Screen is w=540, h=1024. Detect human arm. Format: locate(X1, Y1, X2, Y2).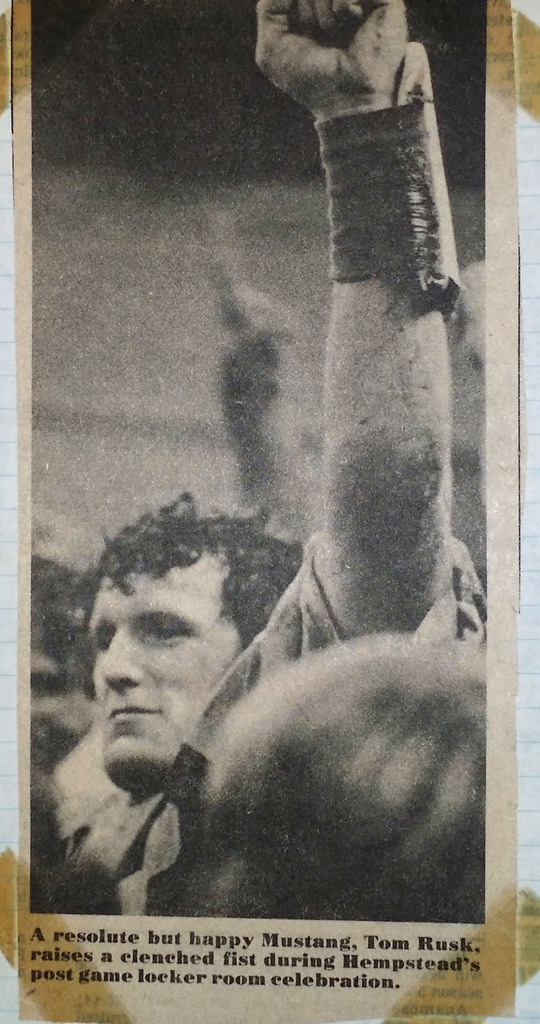
locate(193, 64, 480, 630).
